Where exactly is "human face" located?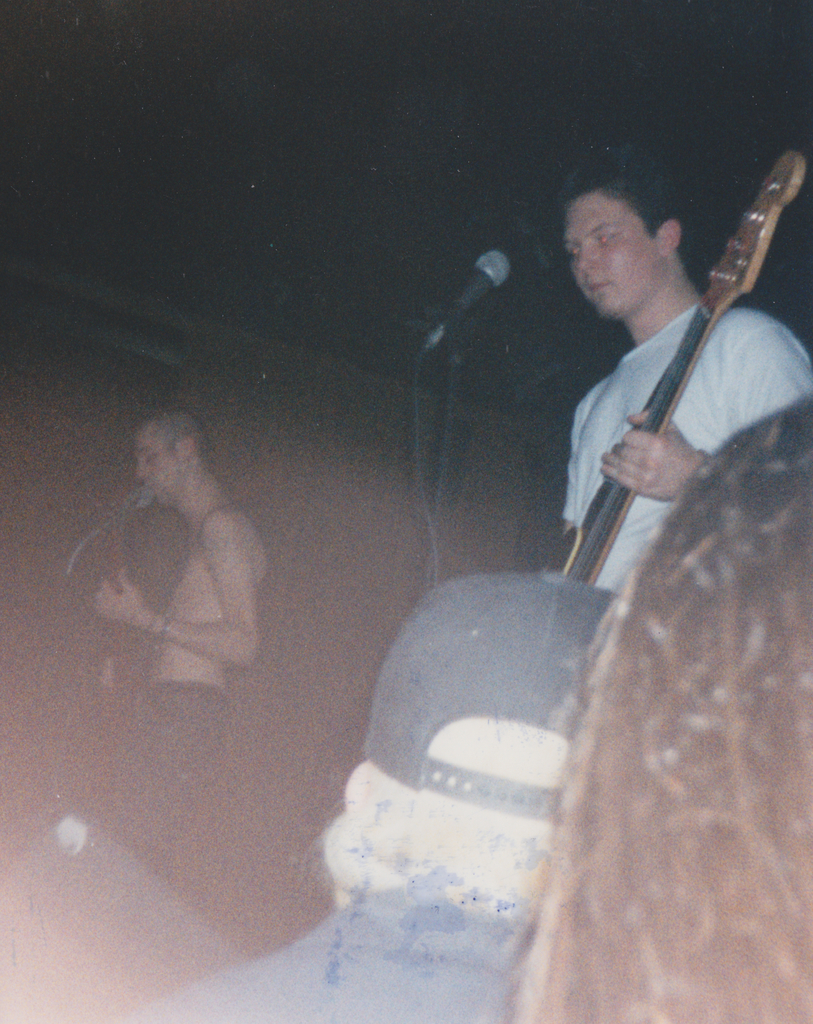
Its bounding box is x1=572 y1=196 x2=659 y2=314.
